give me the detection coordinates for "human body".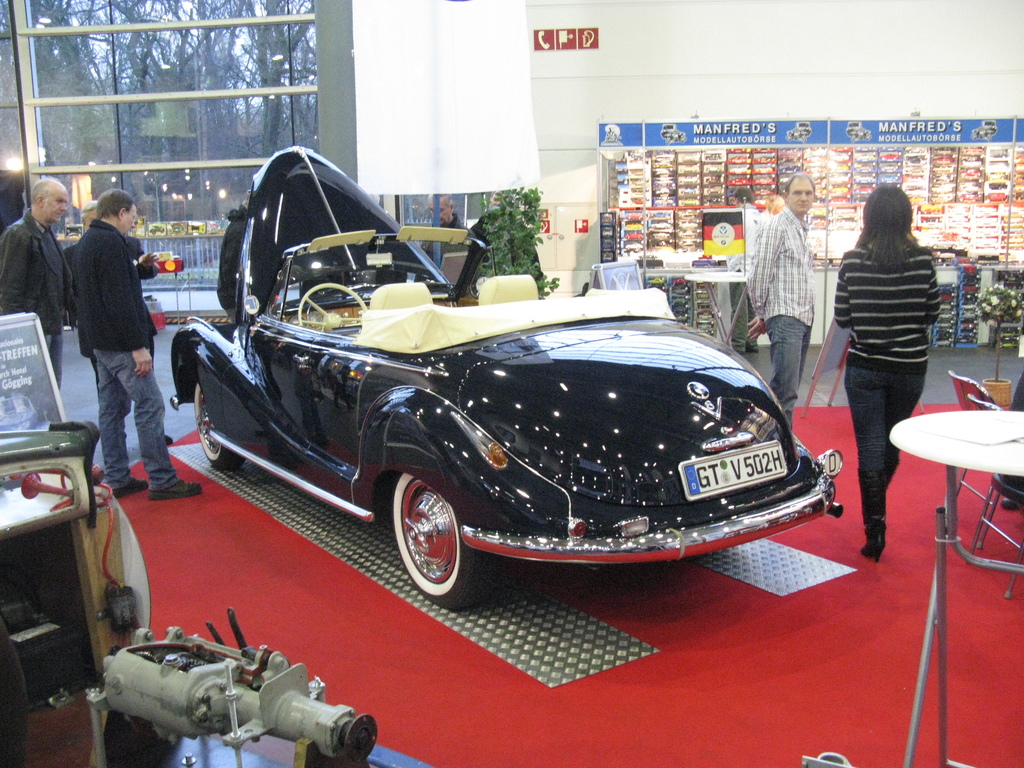
834, 182, 941, 563.
